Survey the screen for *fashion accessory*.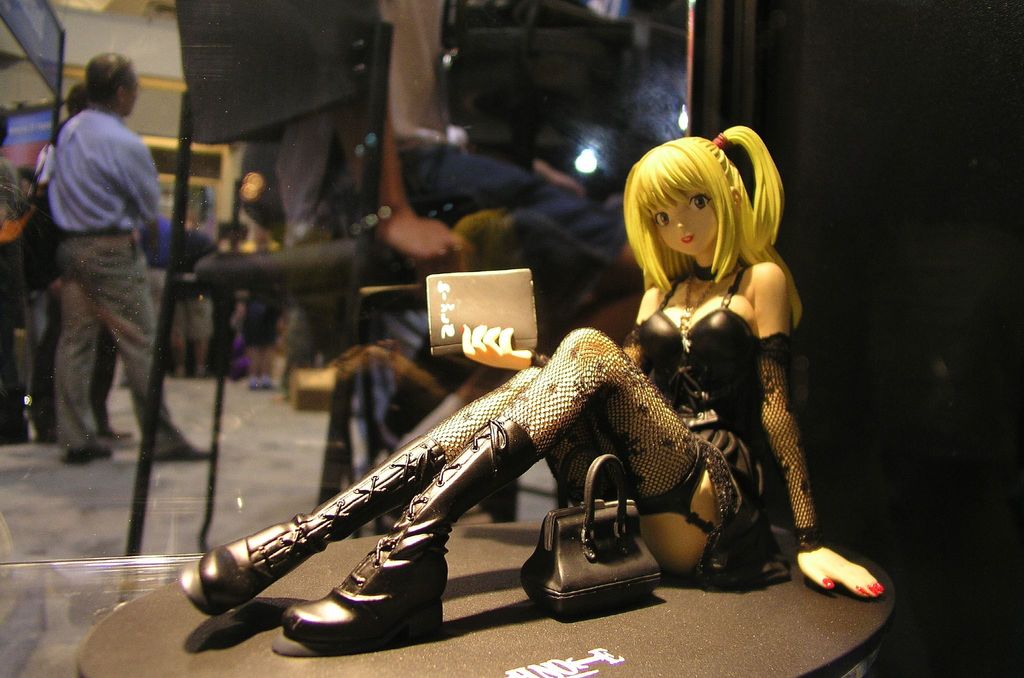
Survey found: [279,536,447,645].
